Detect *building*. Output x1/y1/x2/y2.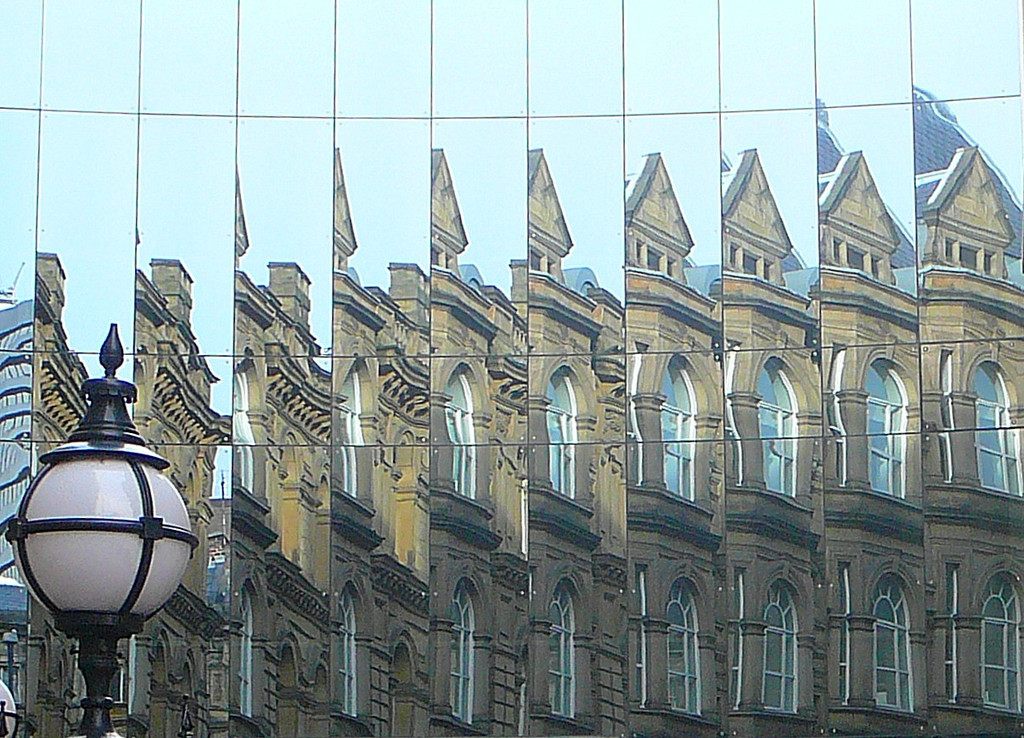
0/86/1023/733.
